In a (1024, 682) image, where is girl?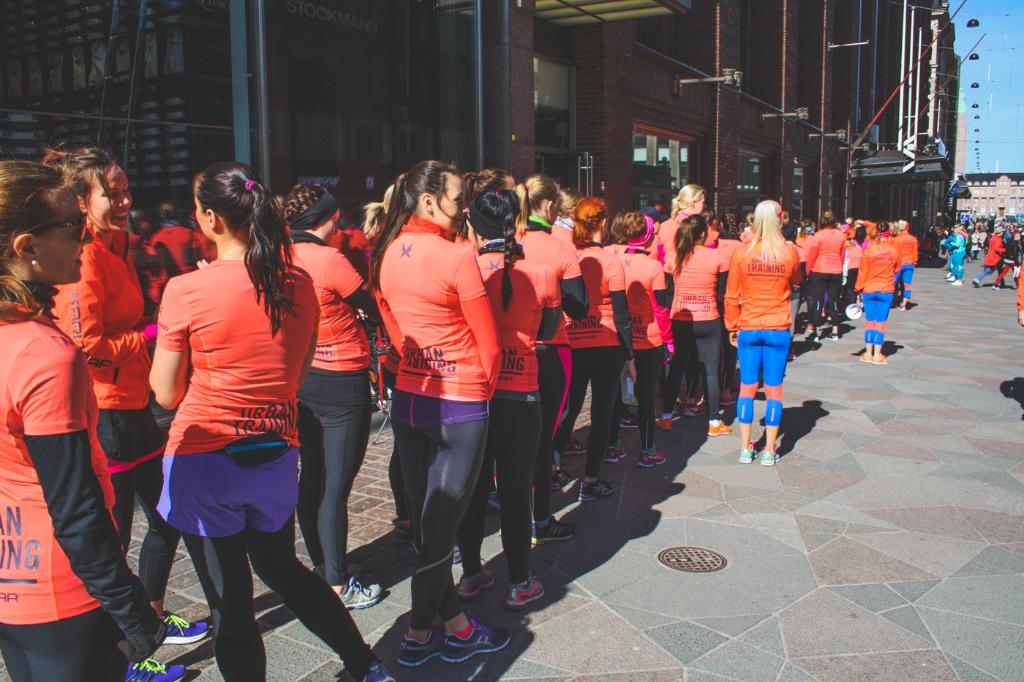
bbox(554, 189, 633, 493).
